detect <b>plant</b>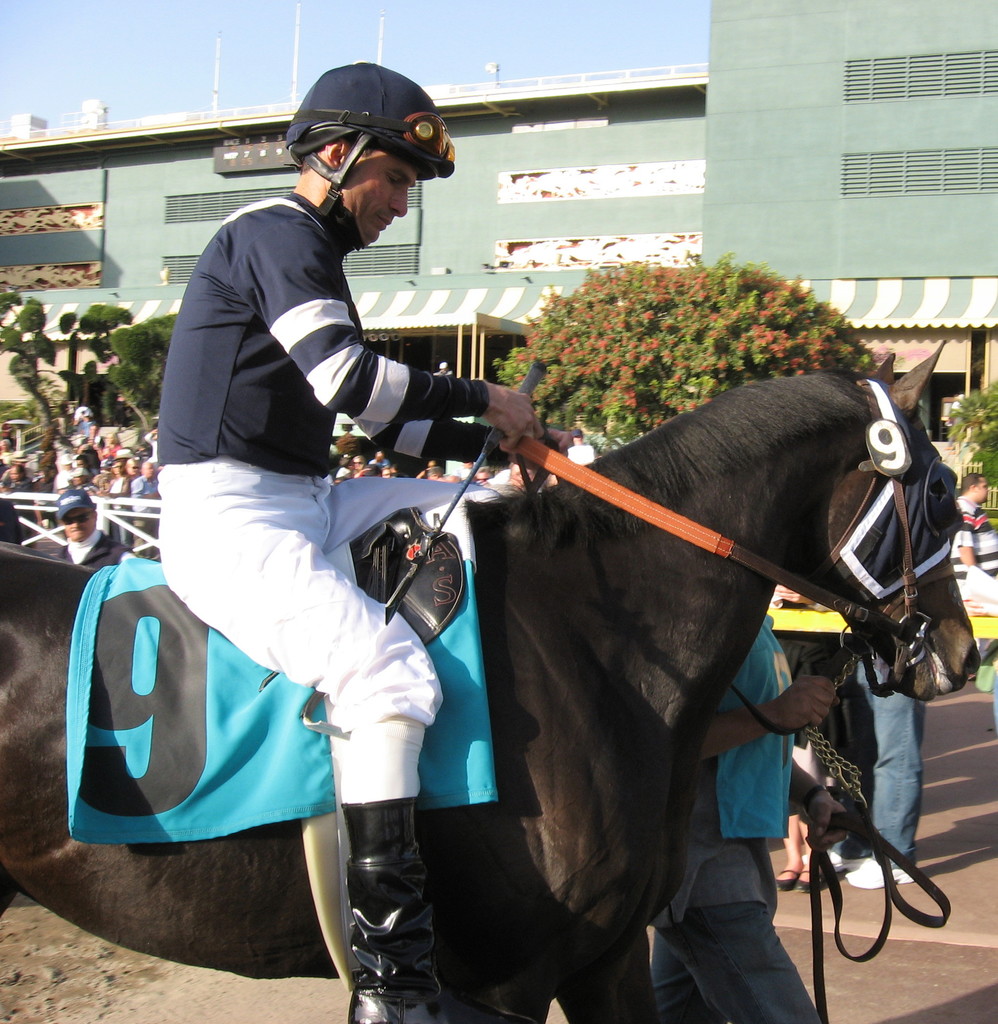
{"left": 941, "top": 378, "right": 997, "bottom": 476}
